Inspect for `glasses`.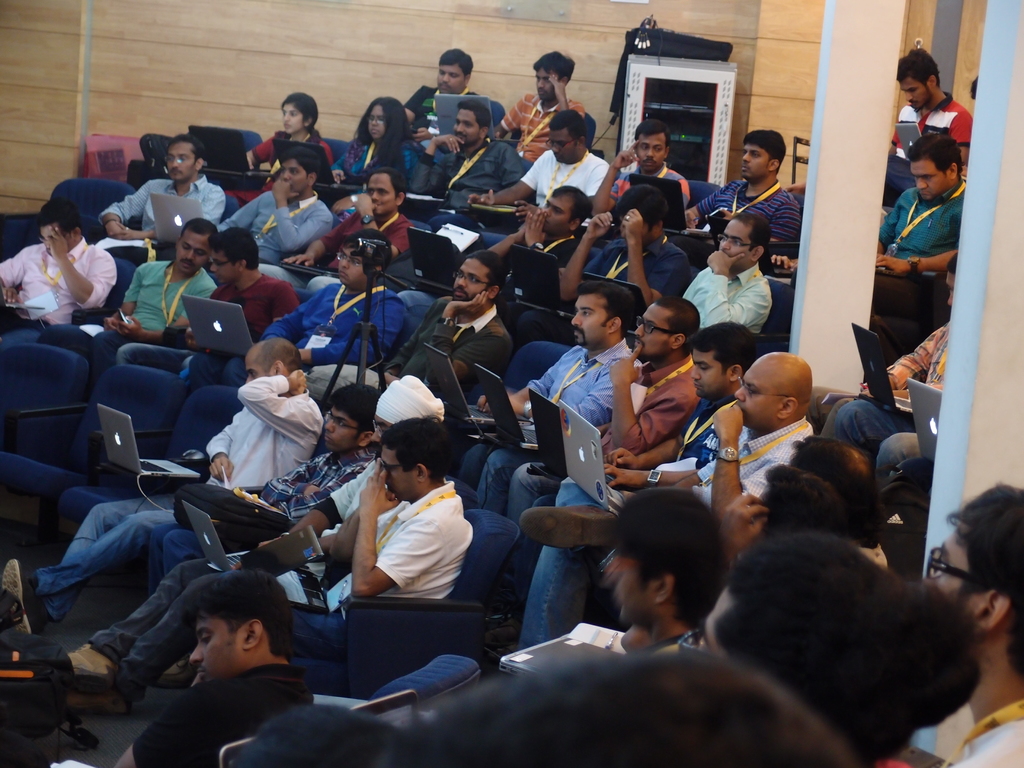
Inspection: [39,234,50,242].
